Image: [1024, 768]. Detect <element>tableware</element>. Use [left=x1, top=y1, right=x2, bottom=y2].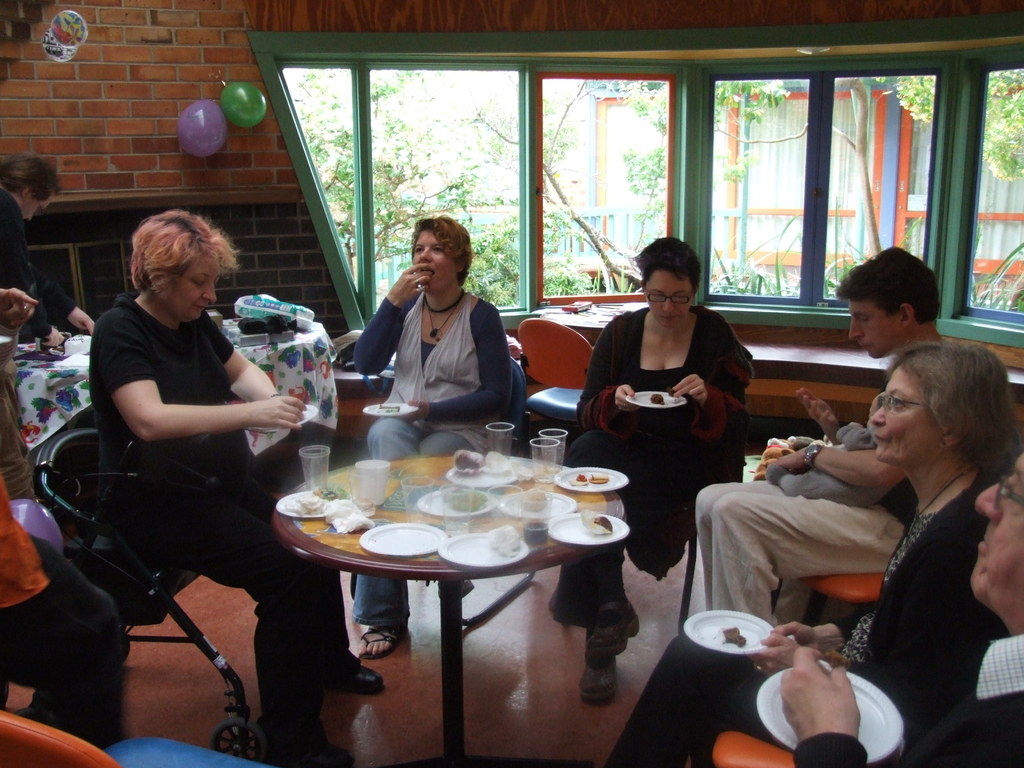
[left=300, top=439, right=337, bottom=493].
